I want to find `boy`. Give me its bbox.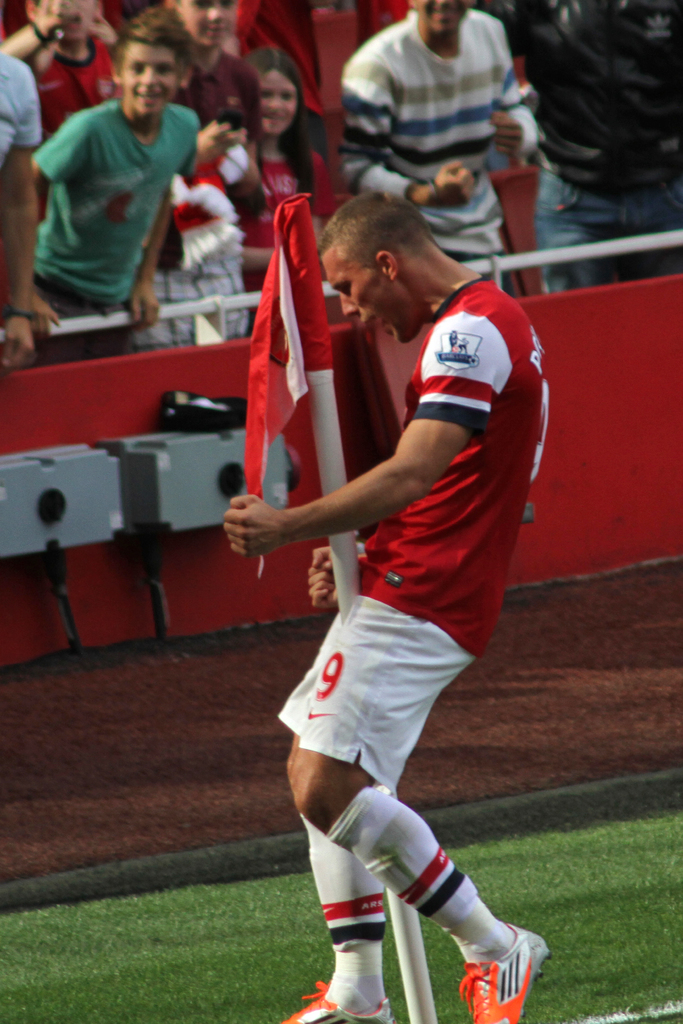
bbox=[35, 6, 201, 359].
